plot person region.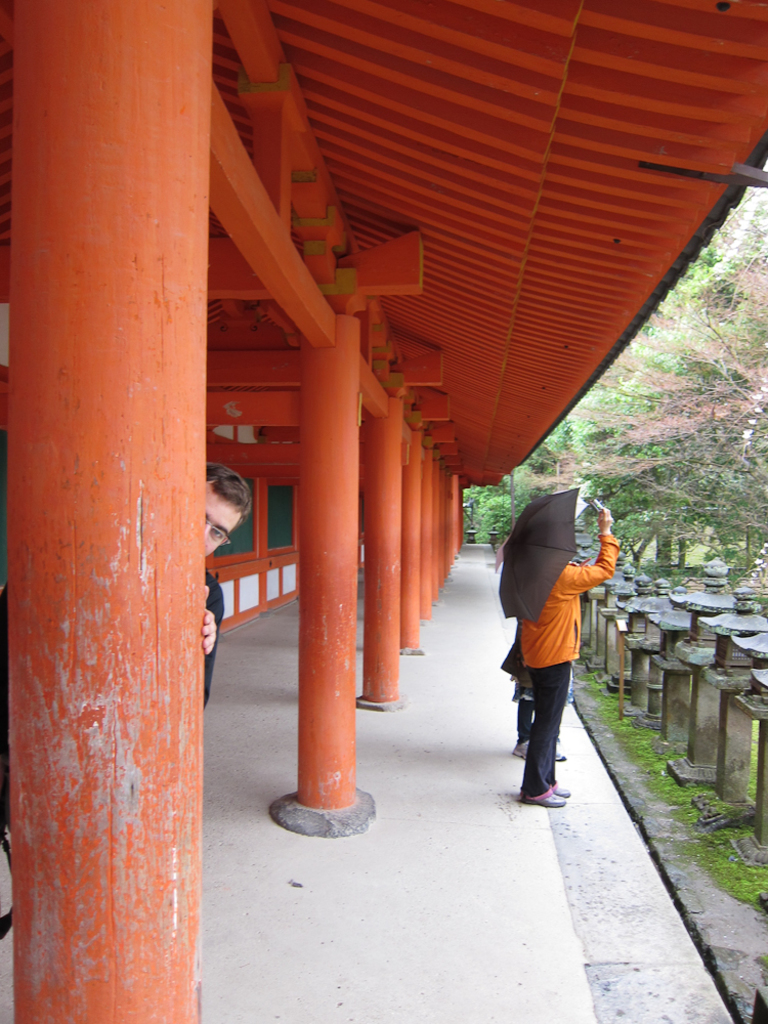
Plotted at select_region(513, 502, 621, 812).
